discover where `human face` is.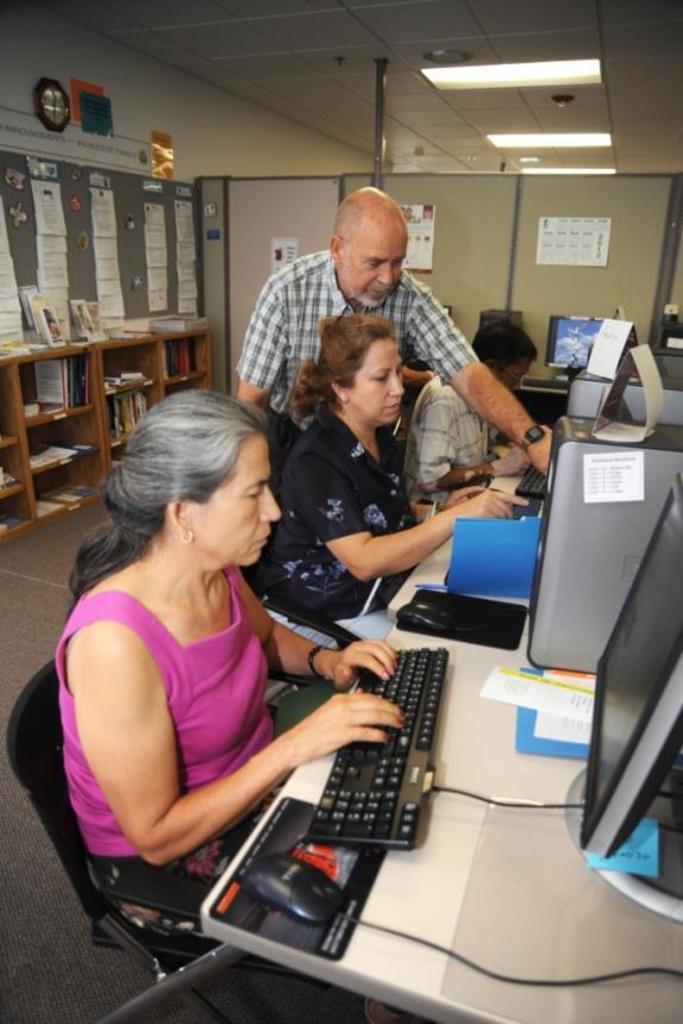
Discovered at (345, 227, 415, 310).
